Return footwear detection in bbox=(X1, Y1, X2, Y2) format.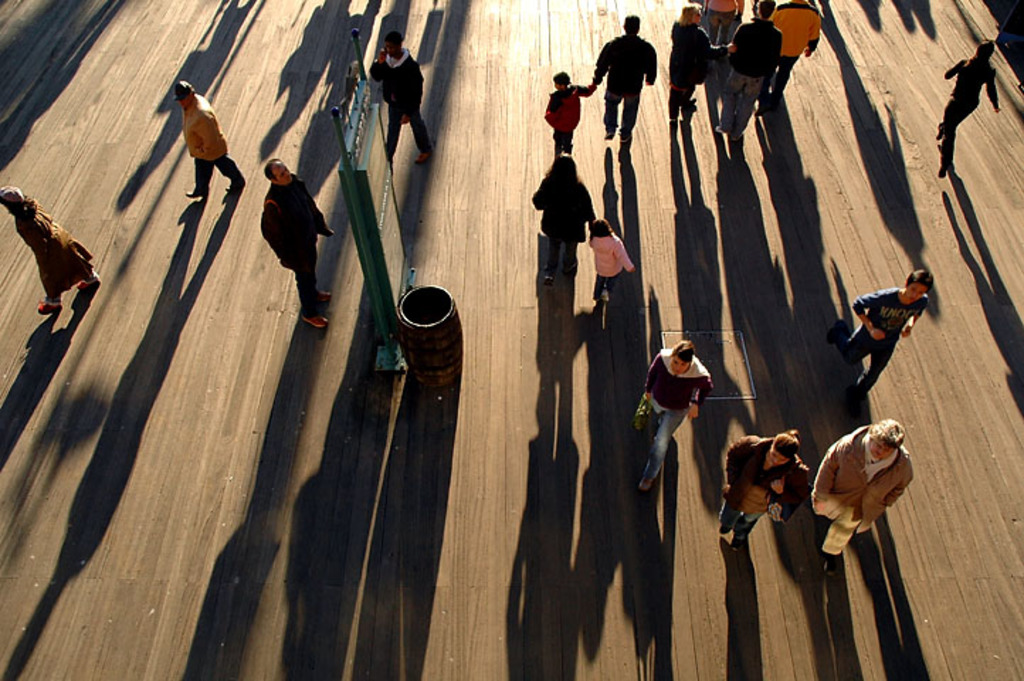
bbox=(825, 319, 845, 340).
